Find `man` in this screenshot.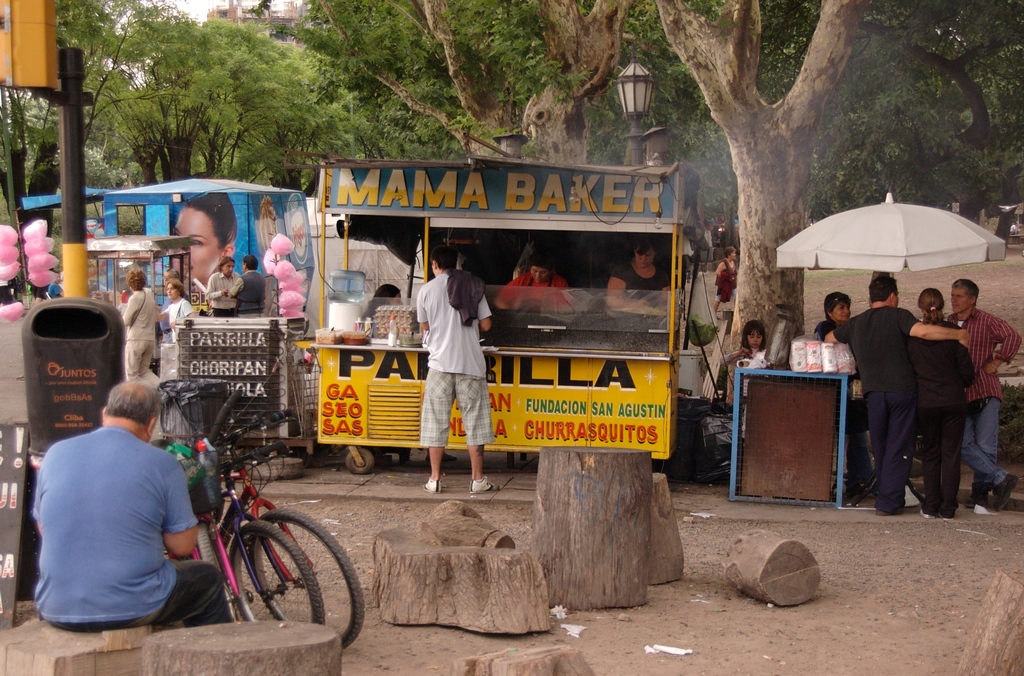
The bounding box for `man` is box(32, 380, 234, 623).
